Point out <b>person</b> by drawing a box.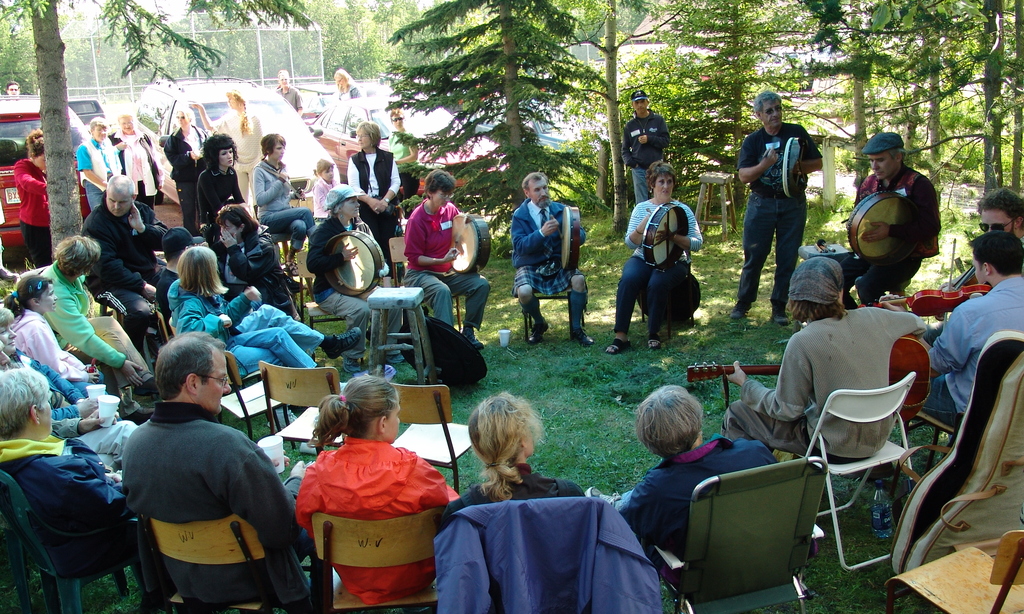
bbox=(599, 165, 705, 356).
